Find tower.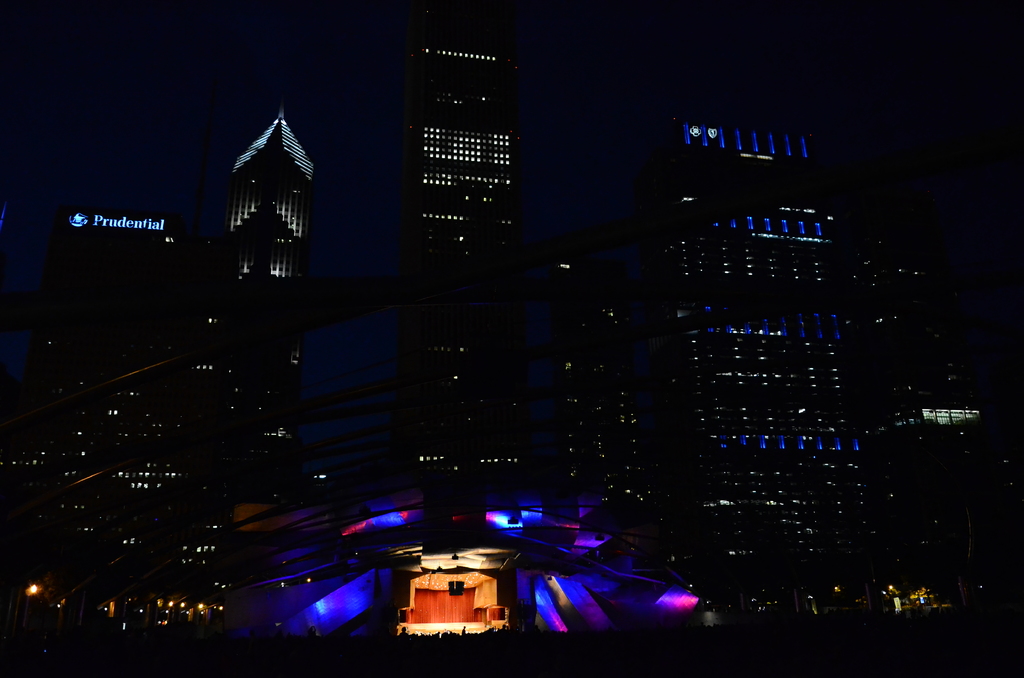
[665, 109, 896, 595].
